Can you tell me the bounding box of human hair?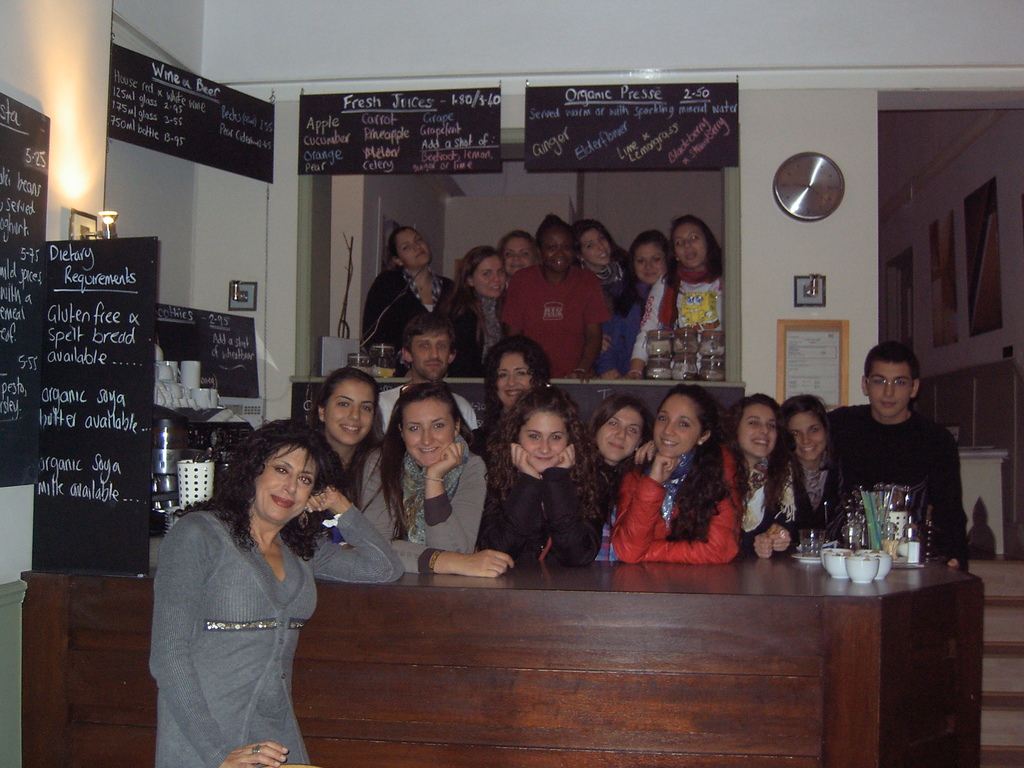
crop(490, 381, 604, 526).
